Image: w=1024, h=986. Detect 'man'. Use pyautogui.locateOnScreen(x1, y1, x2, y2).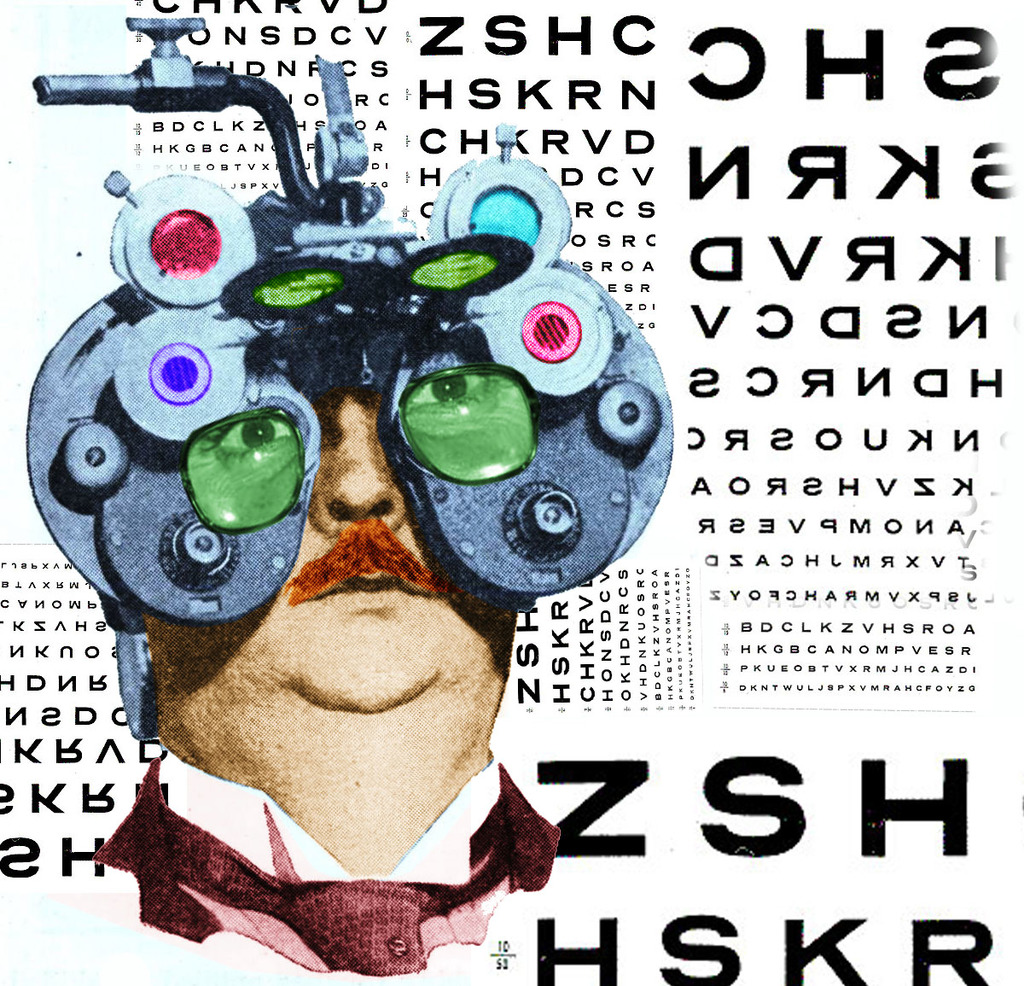
pyautogui.locateOnScreen(46, 297, 614, 960).
